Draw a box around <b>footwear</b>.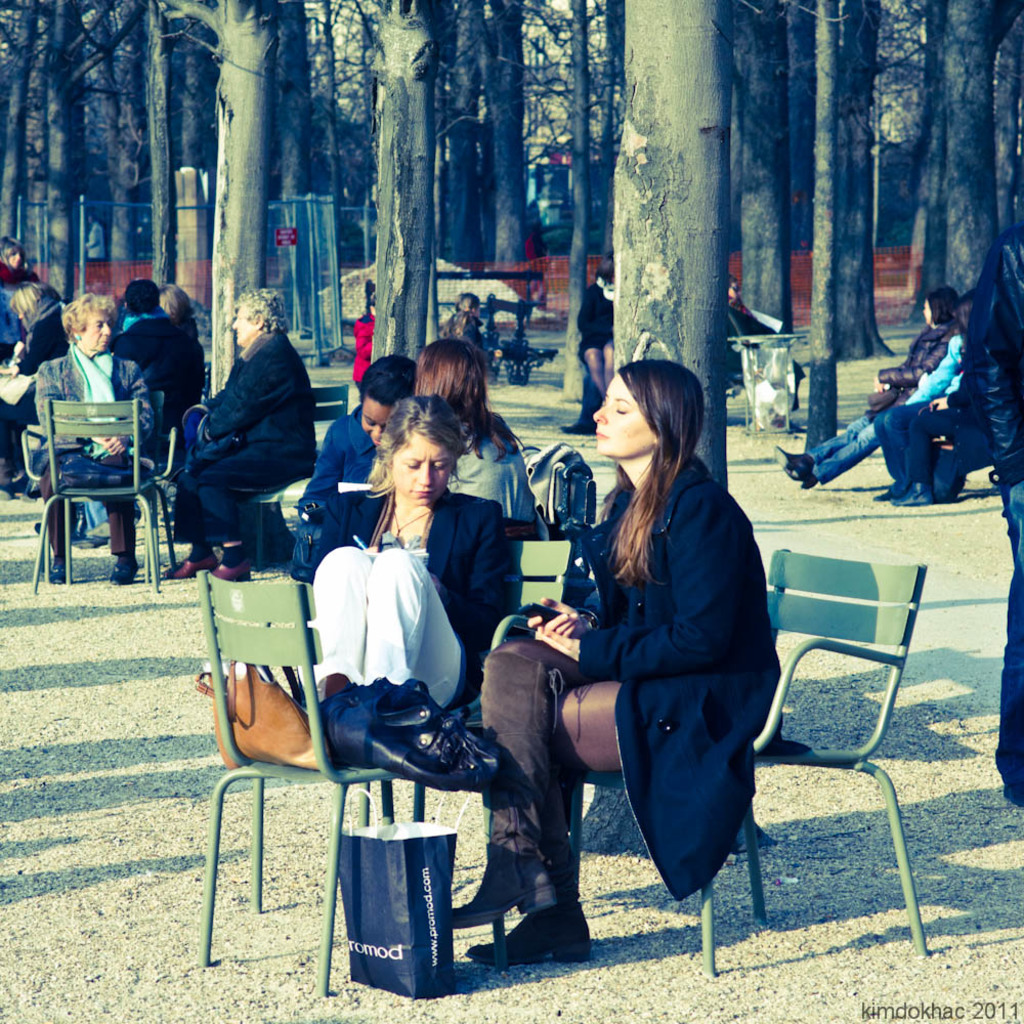
[x1=165, y1=554, x2=211, y2=575].
